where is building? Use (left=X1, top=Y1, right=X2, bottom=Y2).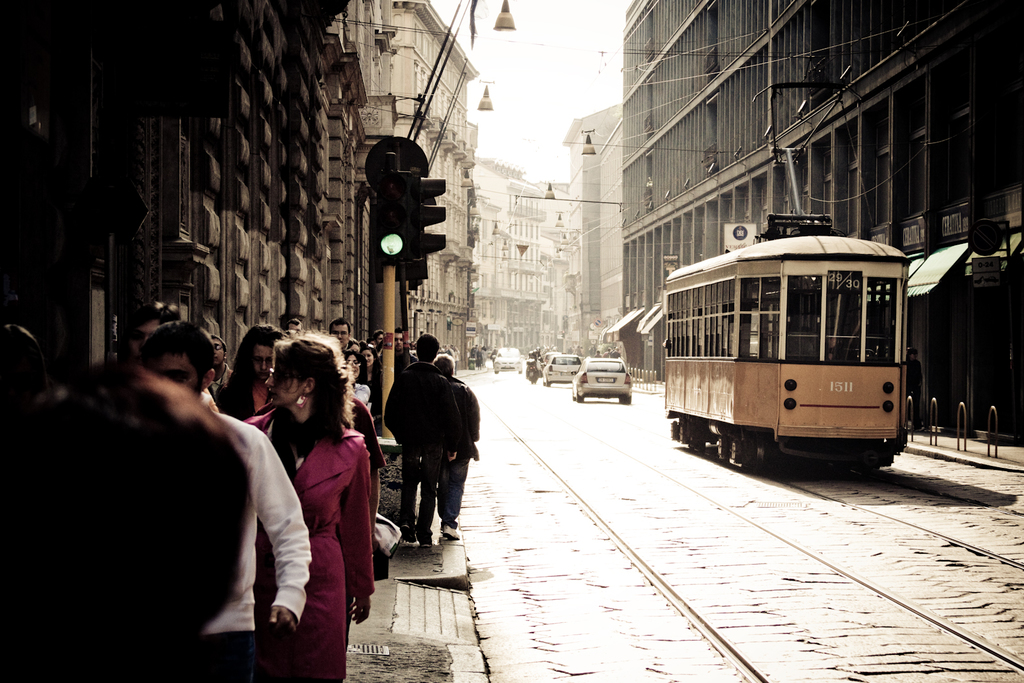
(left=360, top=0, right=390, bottom=317).
